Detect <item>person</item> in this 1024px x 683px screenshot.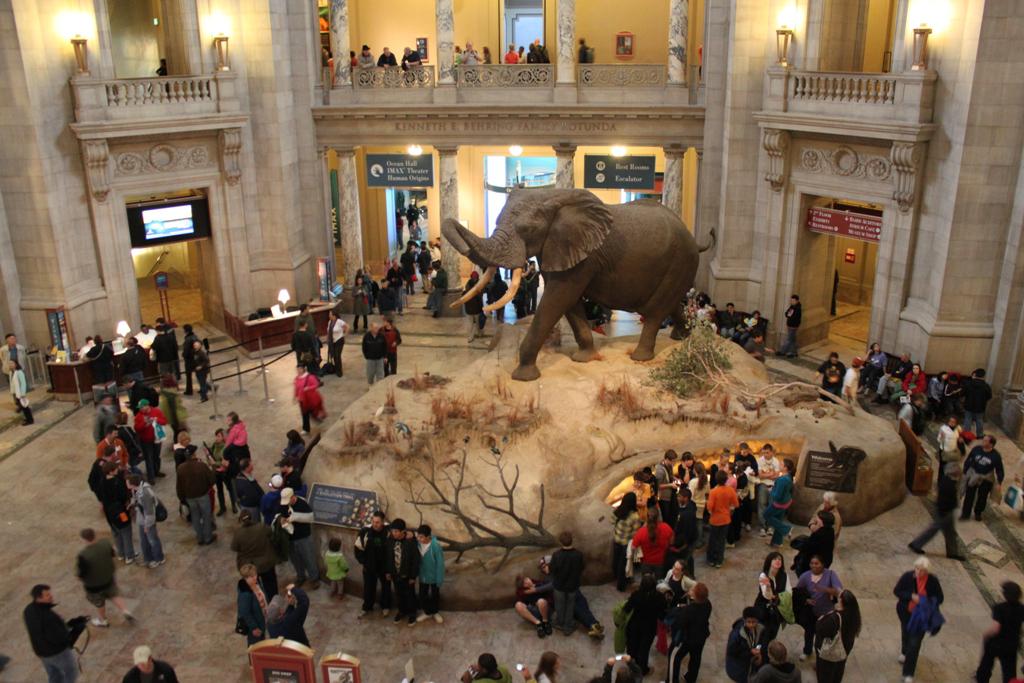
Detection: x1=767, y1=454, x2=795, y2=548.
